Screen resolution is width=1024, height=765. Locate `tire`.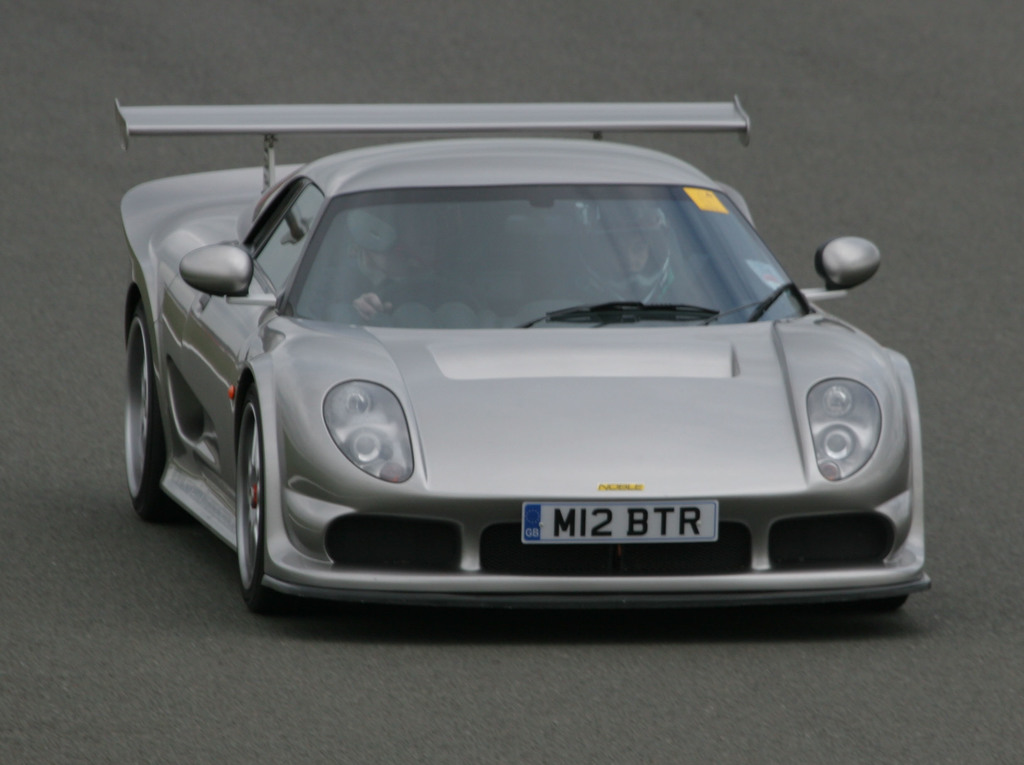
region(854, 596, 911, 618).
